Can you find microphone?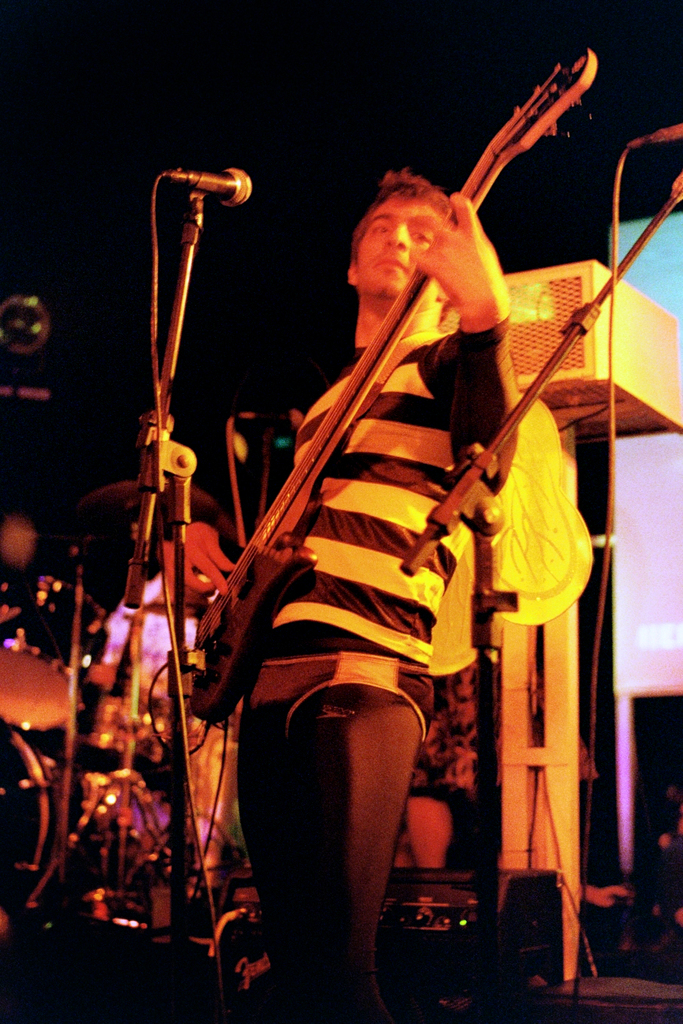
Yes, bounding box: 151, 156, 250, 223.
